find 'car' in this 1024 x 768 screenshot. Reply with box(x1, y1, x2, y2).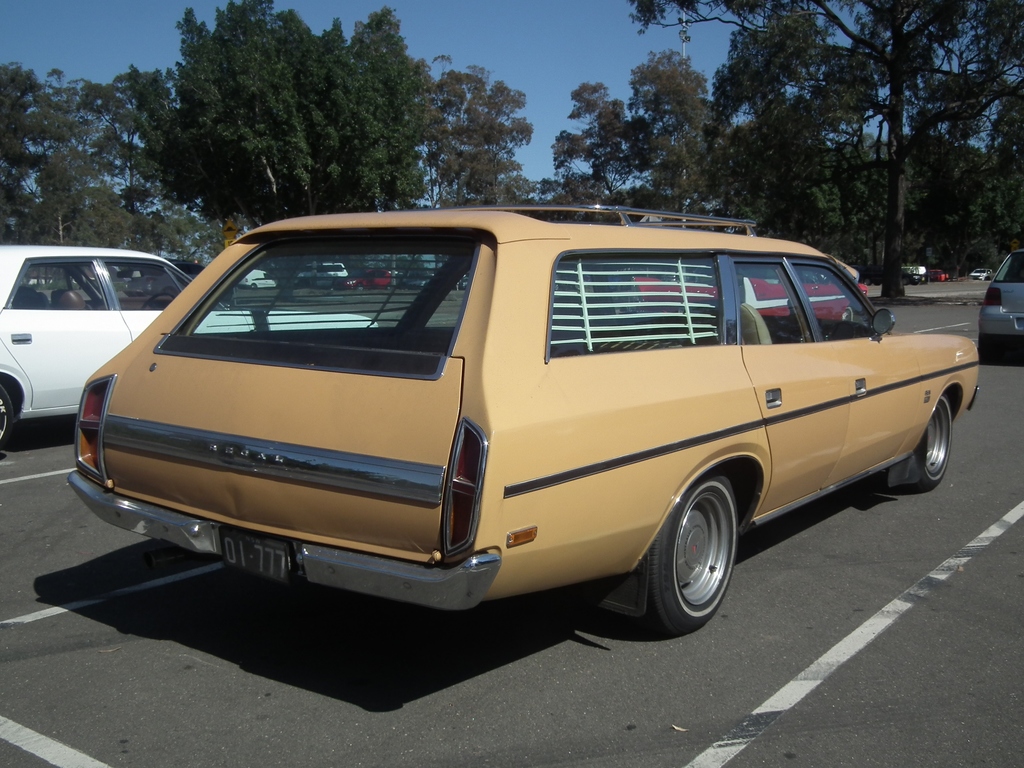
box(623, 262, 865, 316).
